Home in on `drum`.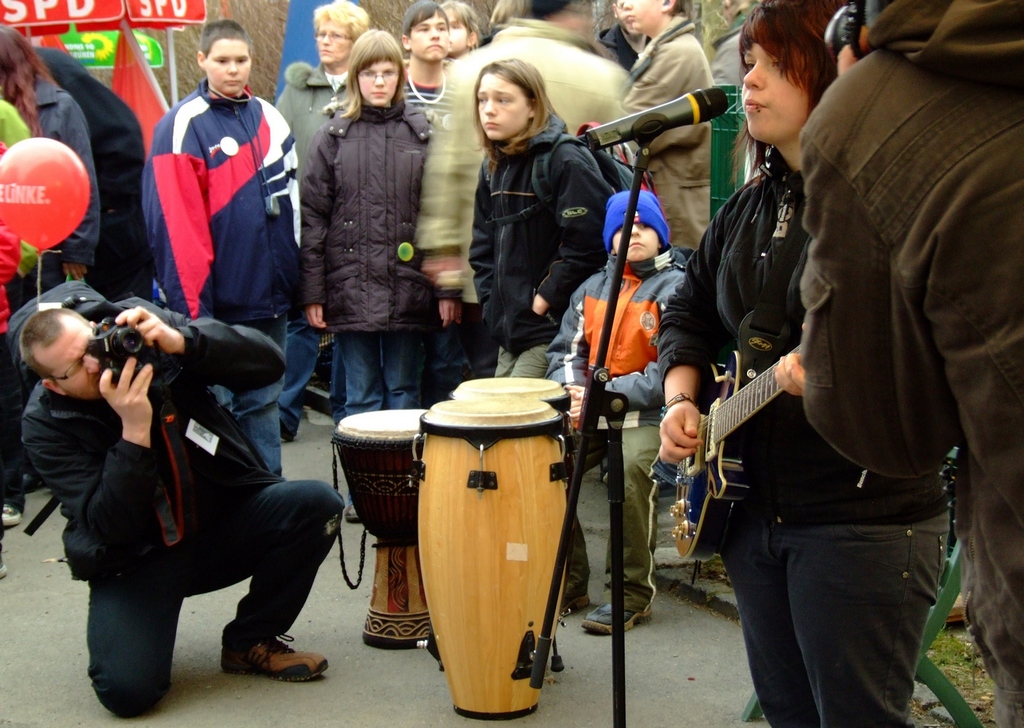
Homed in at 333, 408, 426, 650.
